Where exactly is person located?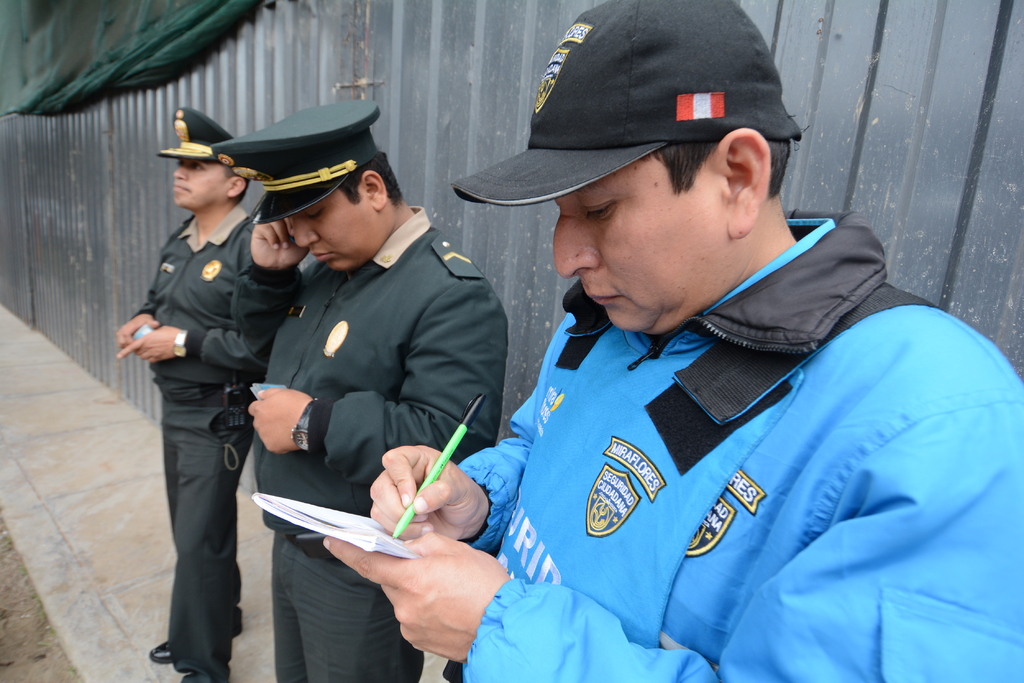
Its bounding box is 209:92:509:682.
